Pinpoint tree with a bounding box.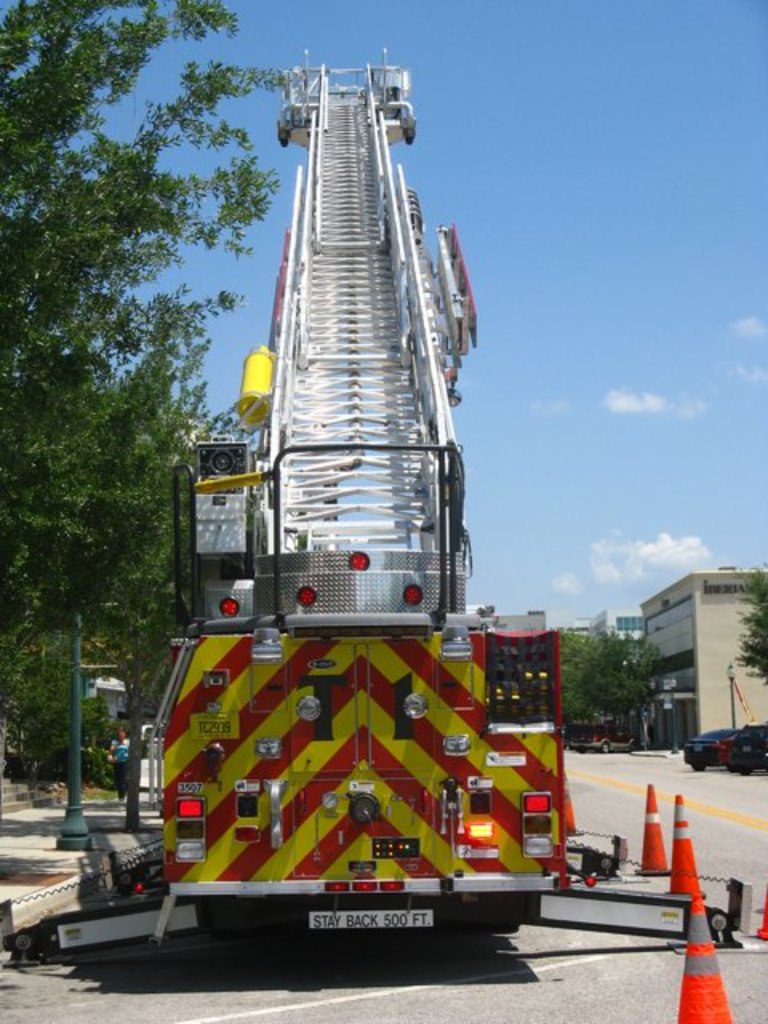
rect(731, 565, 766, 683).
